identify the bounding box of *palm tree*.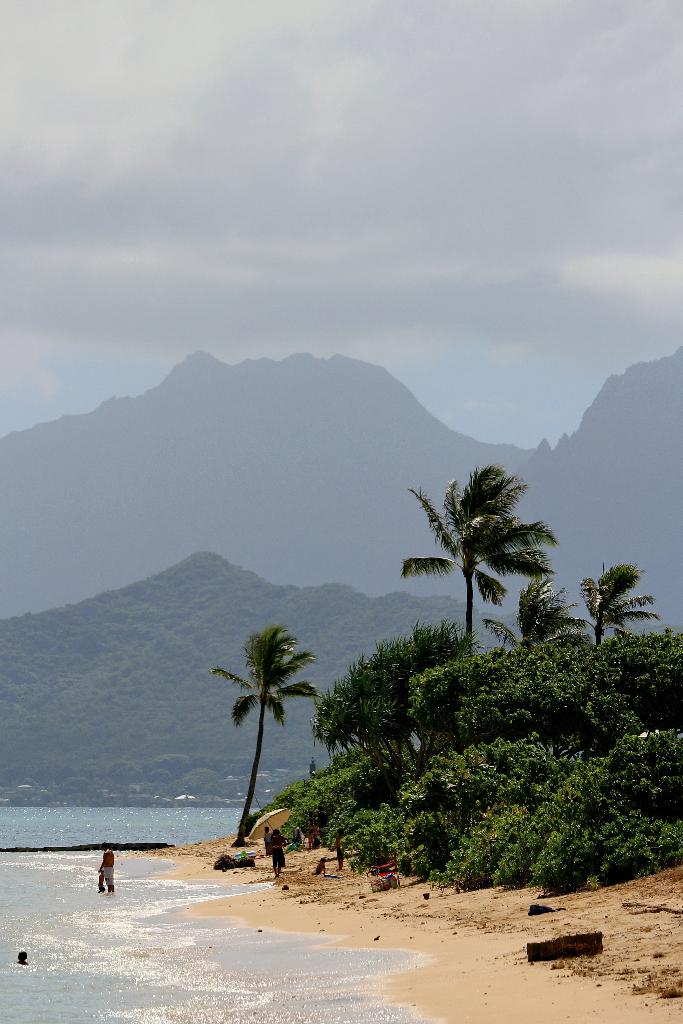
select_region(361, 465, 536, 640).
